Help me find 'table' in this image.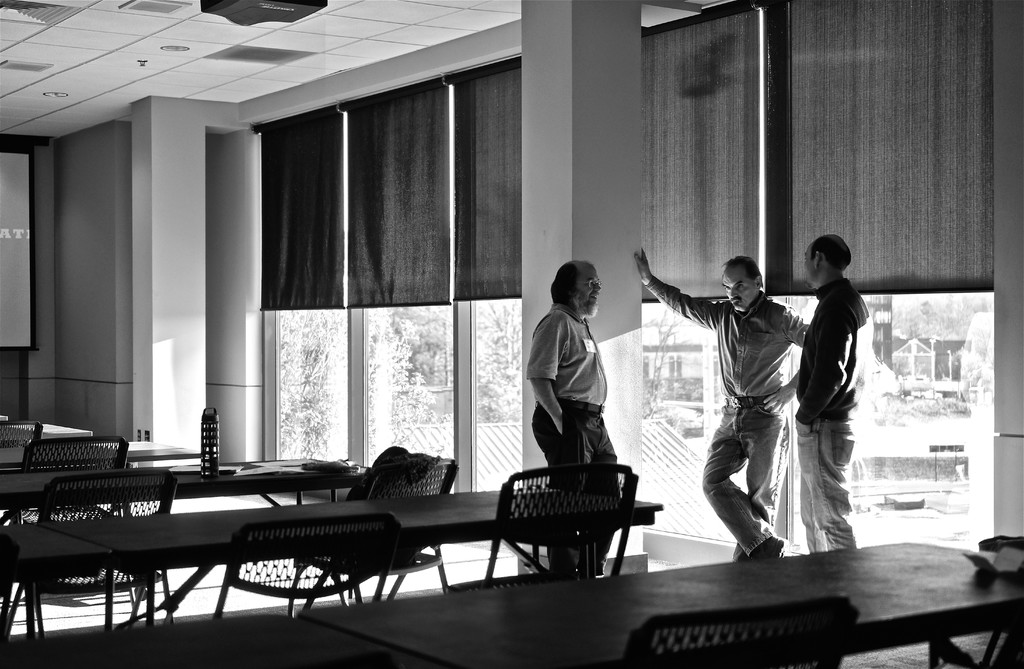
Found it: {"x1": 0, "y1": 421, "x2": 91, "y2": 449}.
